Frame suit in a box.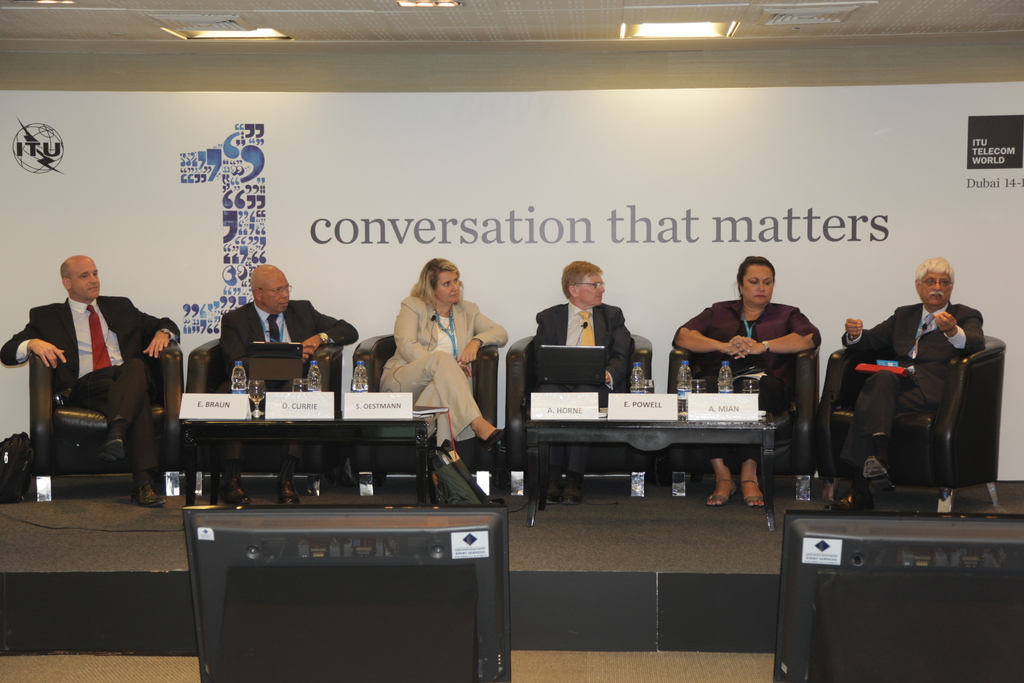
bbox=[211, 299, 357, 457].
